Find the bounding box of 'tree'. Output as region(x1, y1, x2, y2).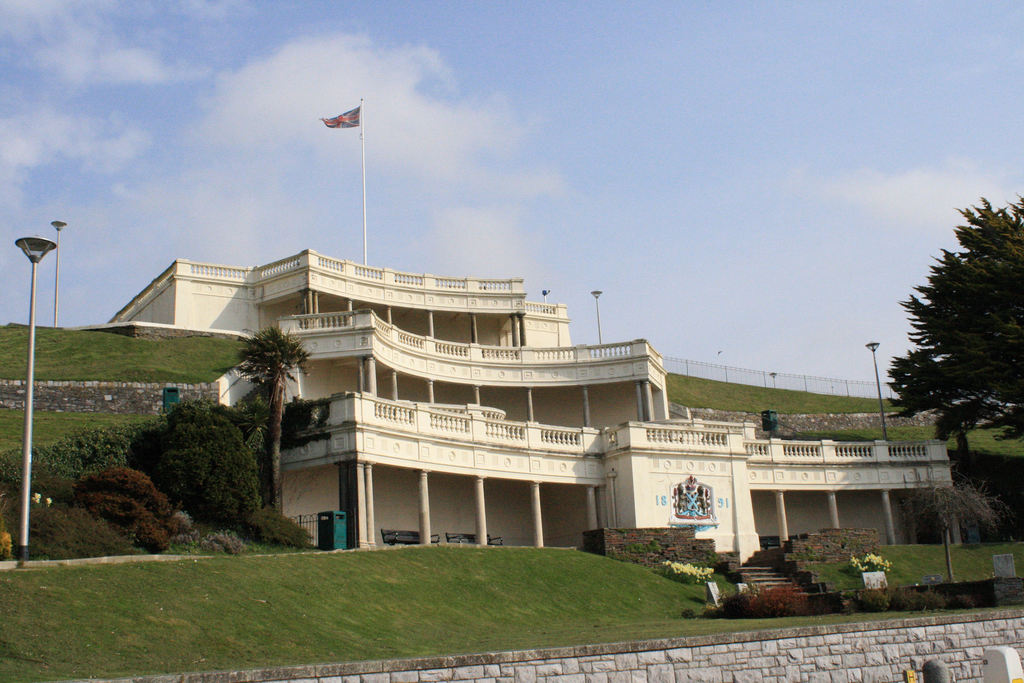
region(223, 320, 312, 498).
